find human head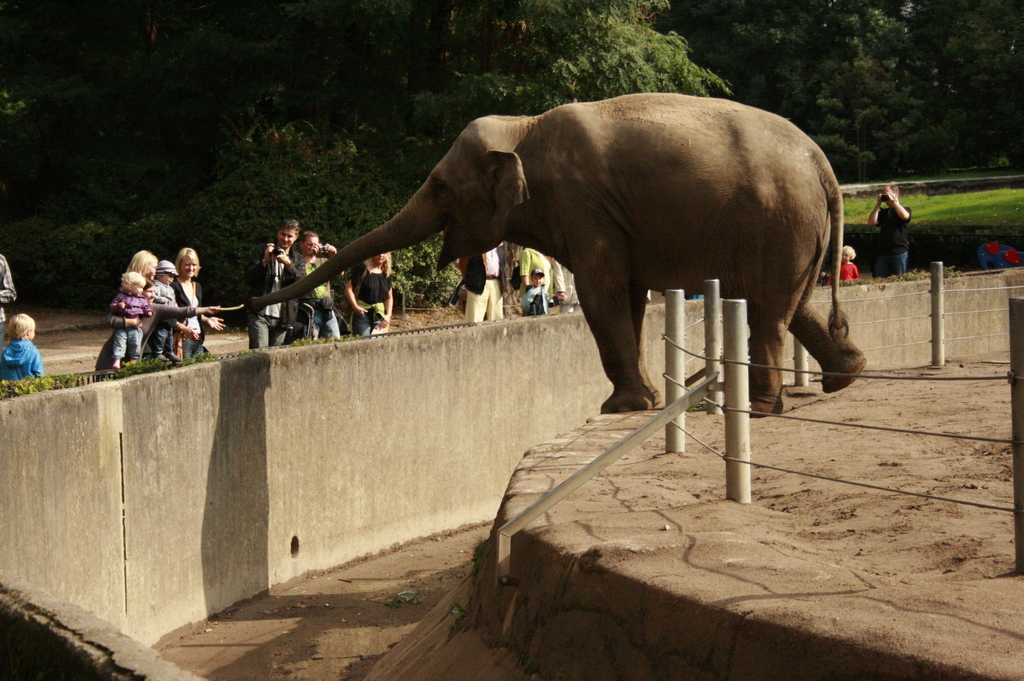
881/184/901/206
